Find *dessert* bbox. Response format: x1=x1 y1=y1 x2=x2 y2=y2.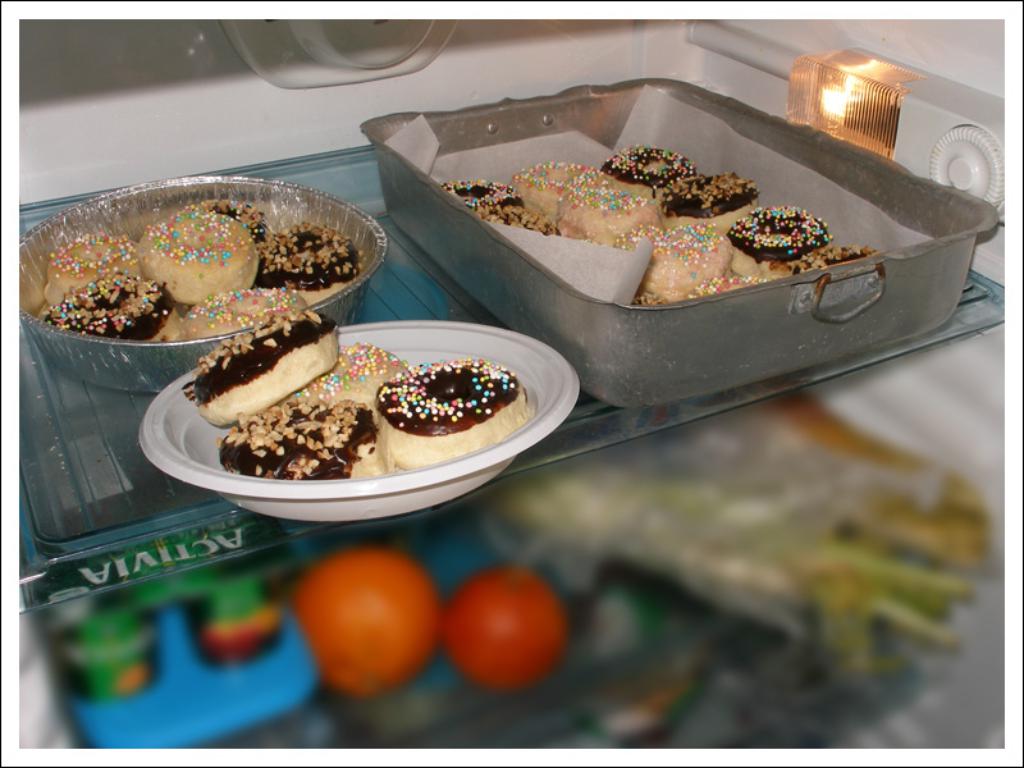
x1=774 y1=232 x2=877 y2=283.
